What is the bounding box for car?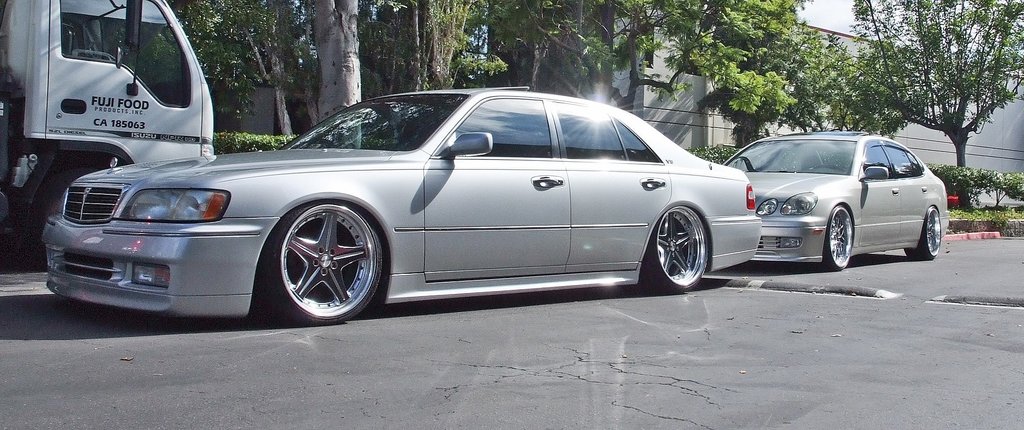
723, 126, 950, 272.
